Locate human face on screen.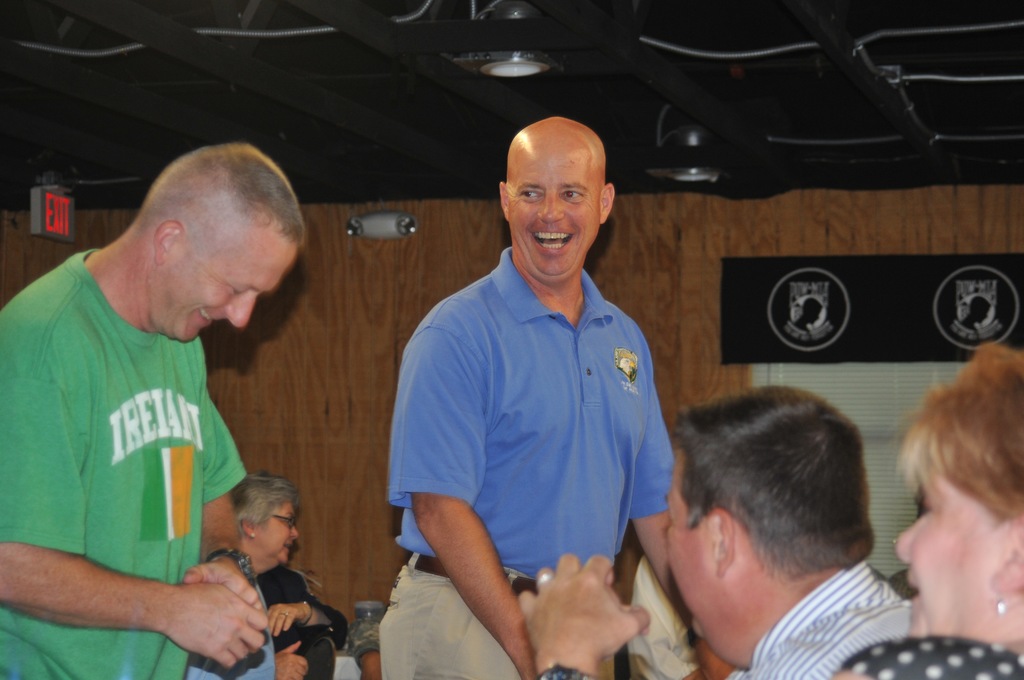
On screen at left=894, top=468, right=1000, bottom=639.
